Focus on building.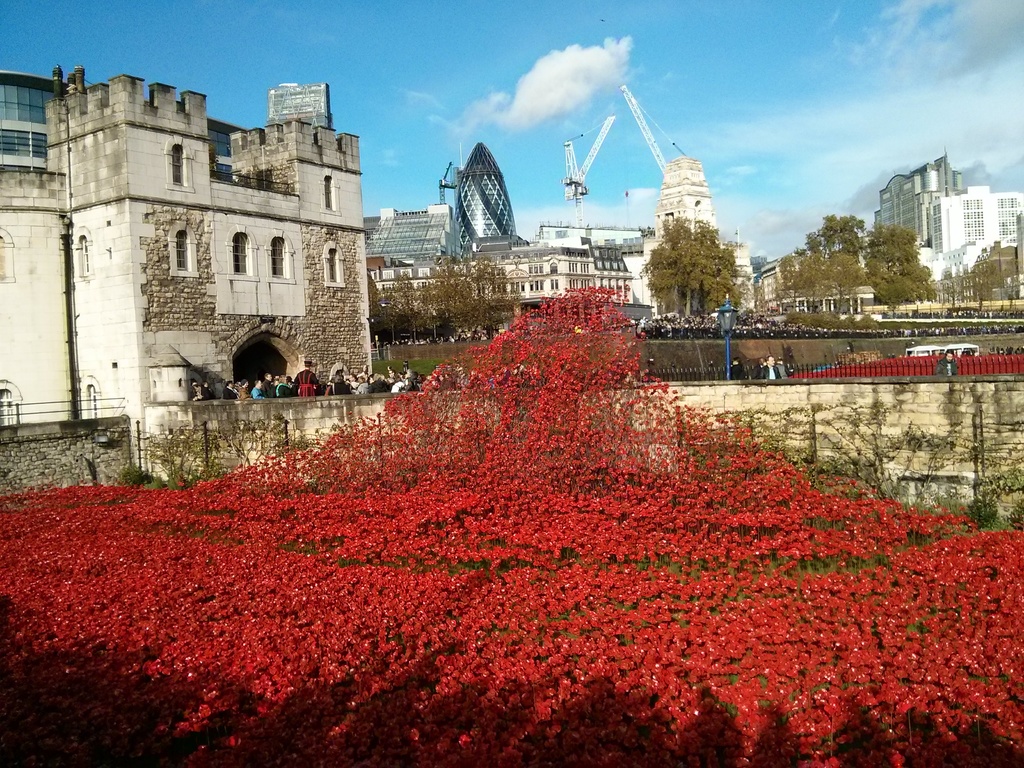
Focused at 0,65,374,428.
